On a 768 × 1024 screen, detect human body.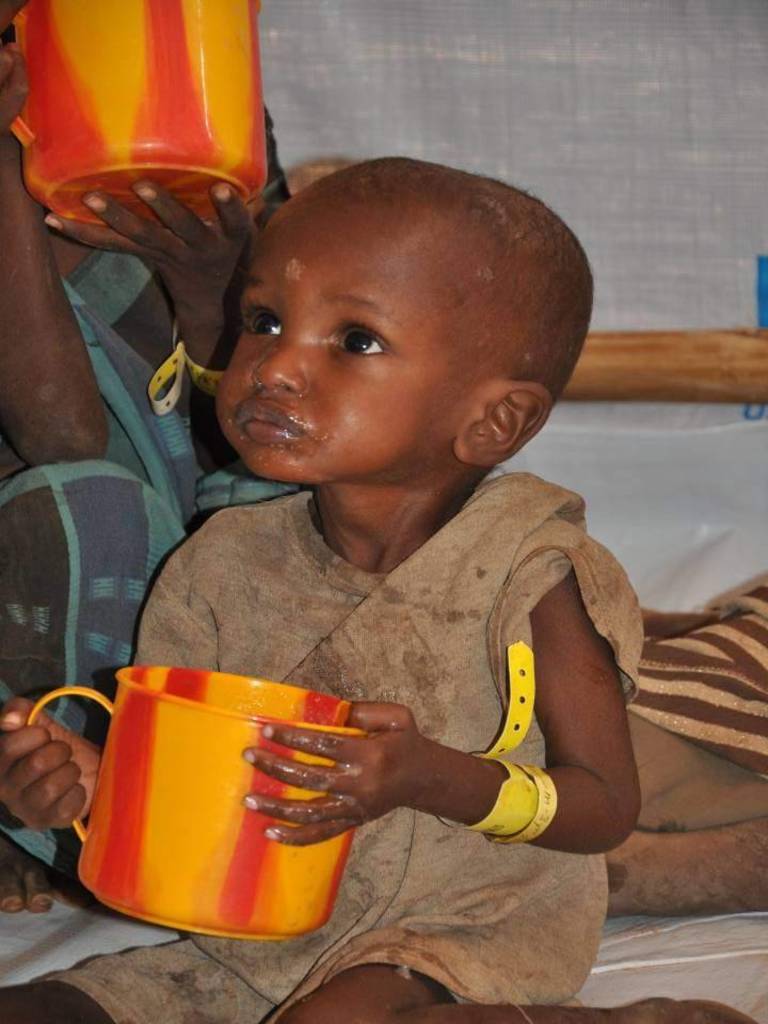
[0, 0, 302, 915].
